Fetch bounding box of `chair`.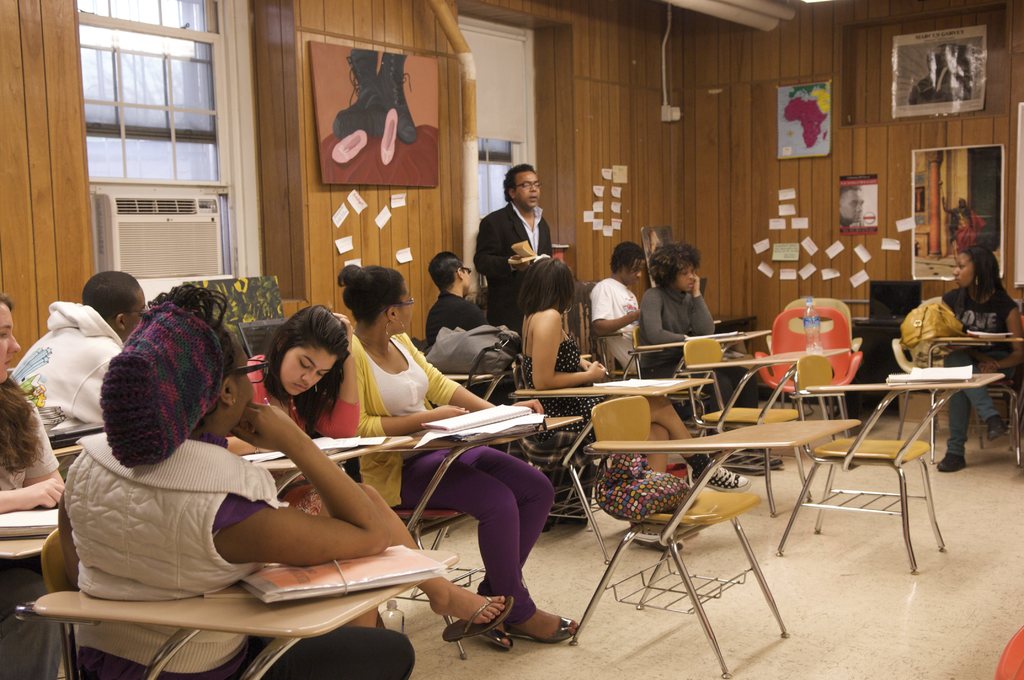
Bbox: 925 318 1023 467.
